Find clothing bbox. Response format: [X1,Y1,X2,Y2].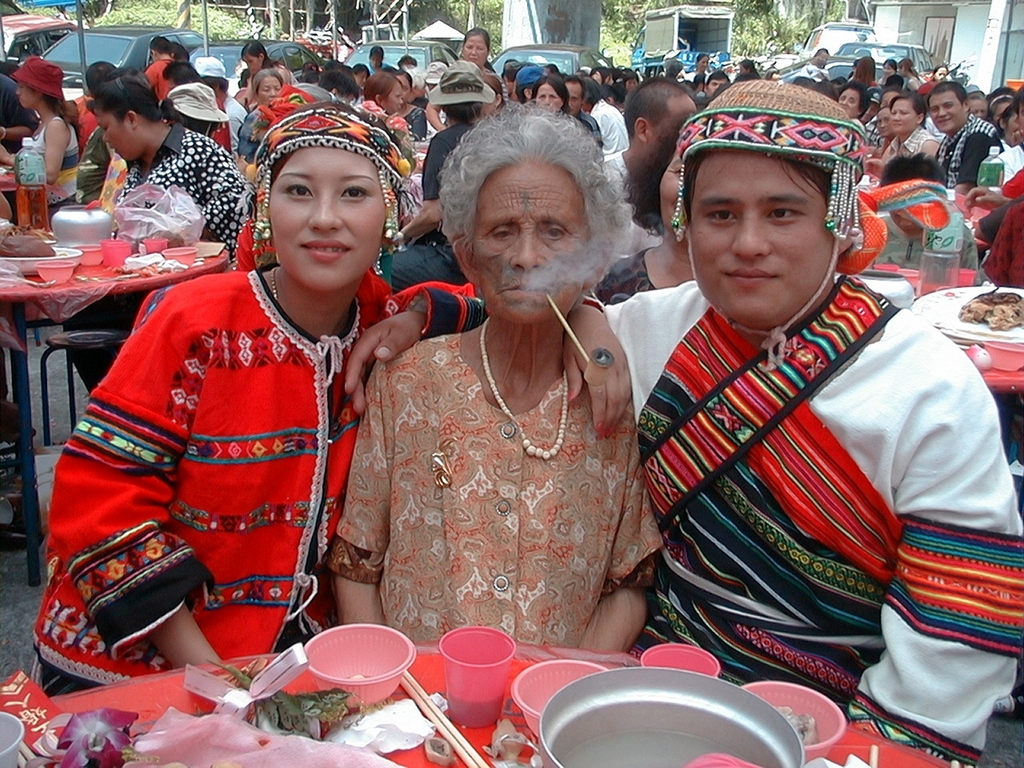
[406,65,426,102].
